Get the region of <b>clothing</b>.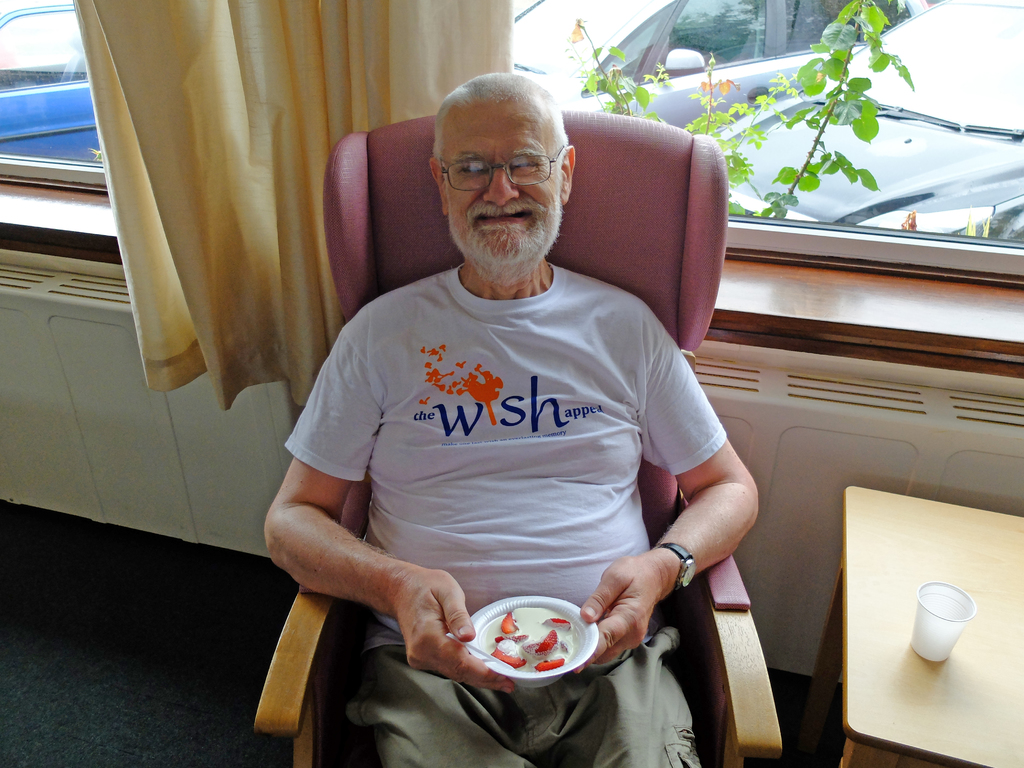
282:258:728:767.
